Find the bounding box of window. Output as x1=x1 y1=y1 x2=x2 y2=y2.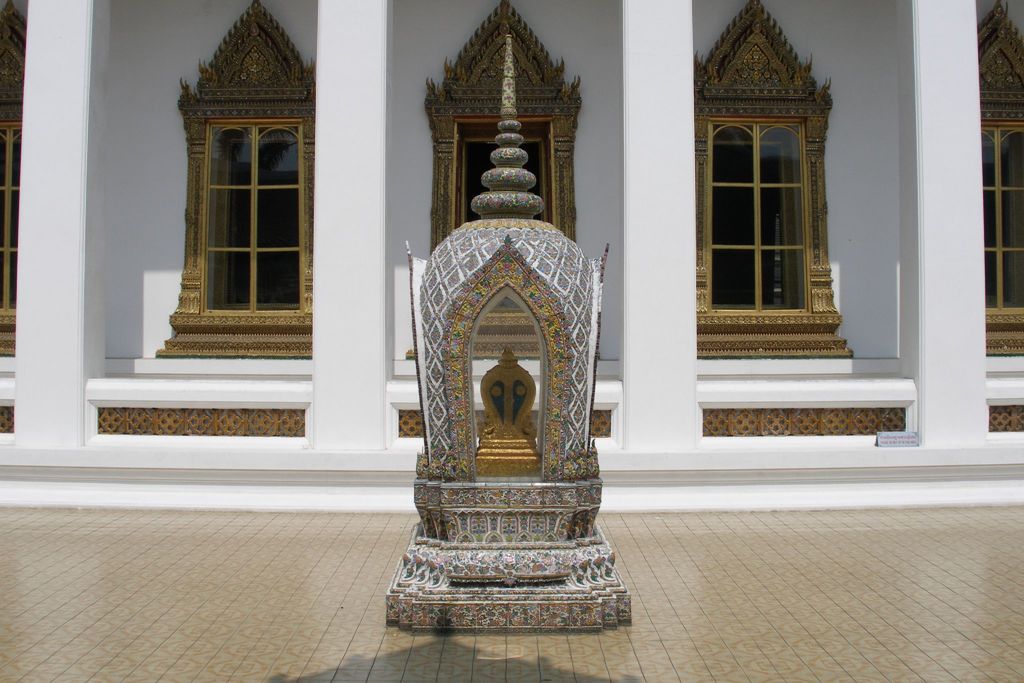
x1=976 y1=115 x2=1023 y2=315.
